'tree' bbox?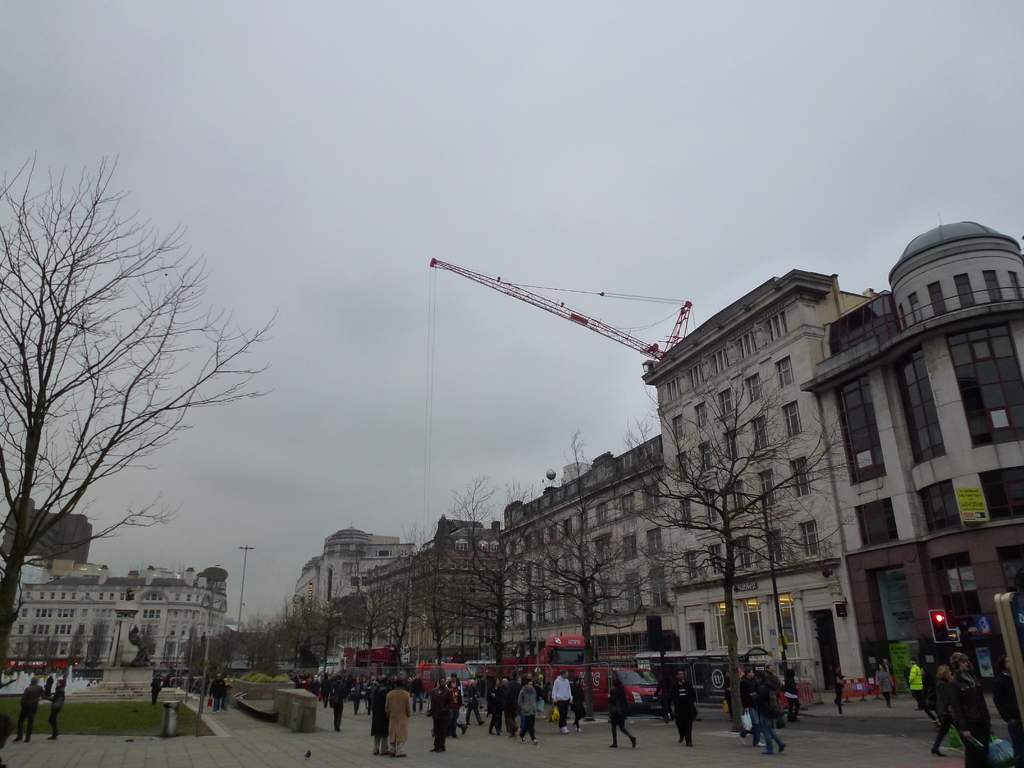
[86,618,108,675]
